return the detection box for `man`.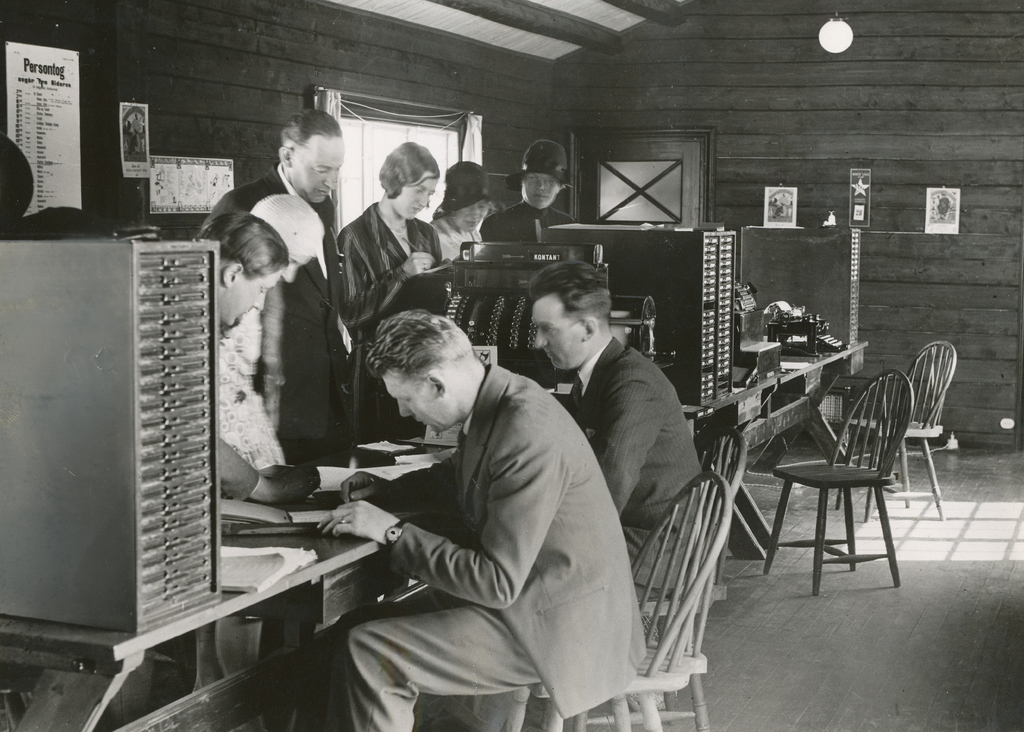
BBox(522, 259, 703, 607).
